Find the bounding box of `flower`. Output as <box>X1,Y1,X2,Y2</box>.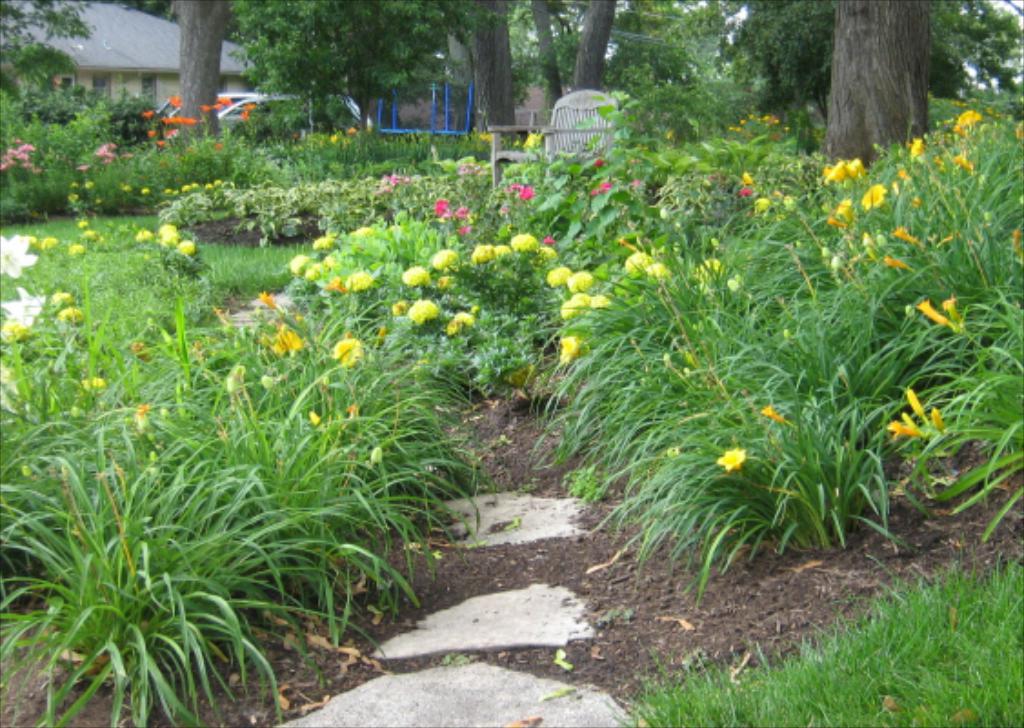
<box>0,286,45,328</box>.
